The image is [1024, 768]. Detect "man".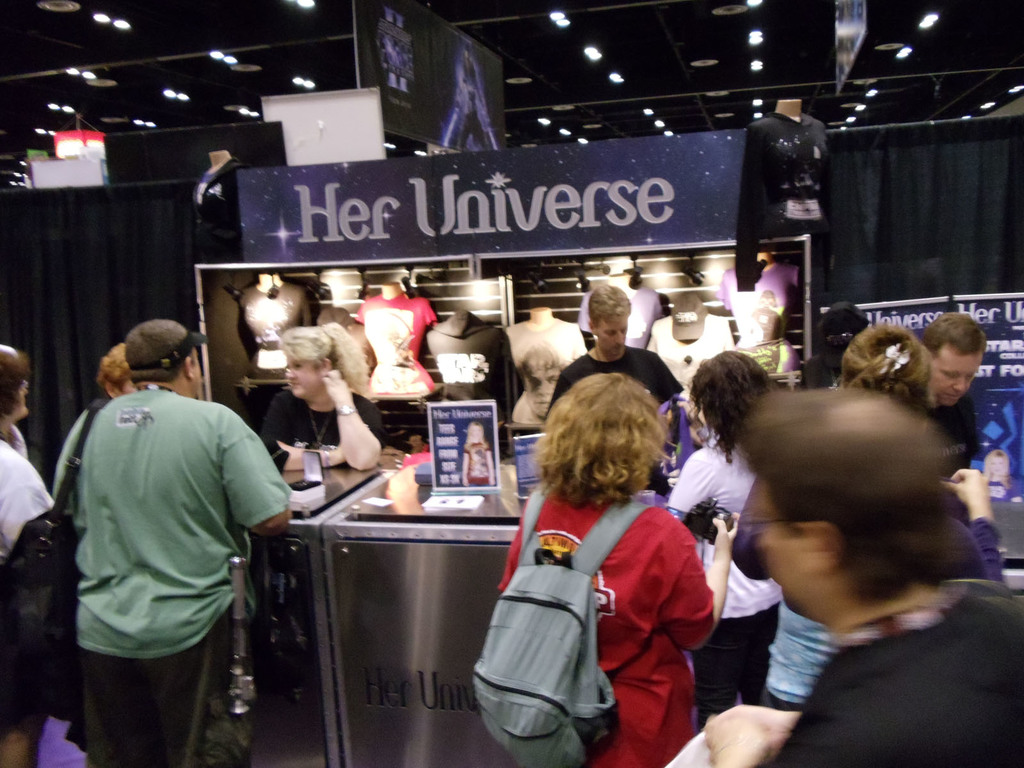
Detection: <region>513, 337, 568, 424</region>.
